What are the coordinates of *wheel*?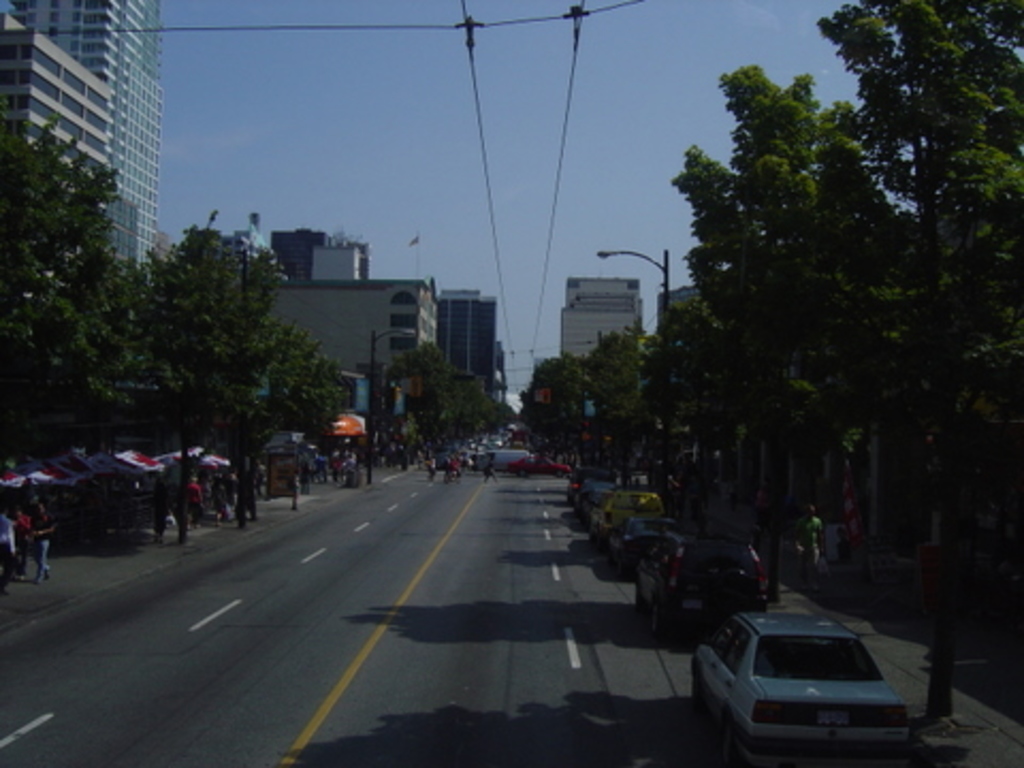
651 602 668 636.
